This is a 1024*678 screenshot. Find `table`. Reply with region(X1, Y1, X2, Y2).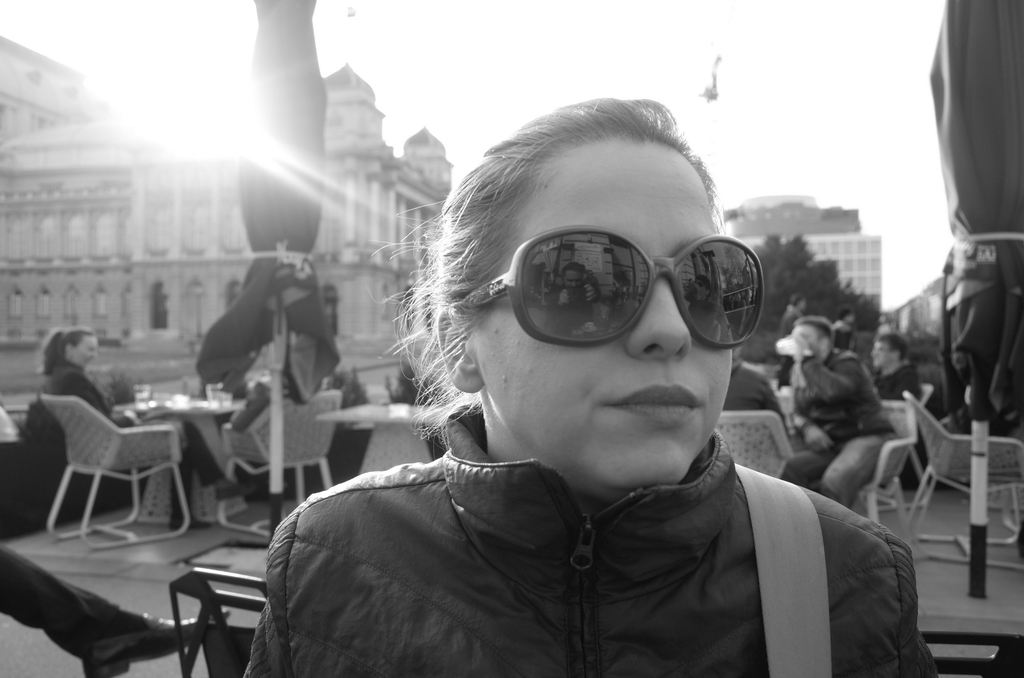
region(114, 381, 259, 521).
